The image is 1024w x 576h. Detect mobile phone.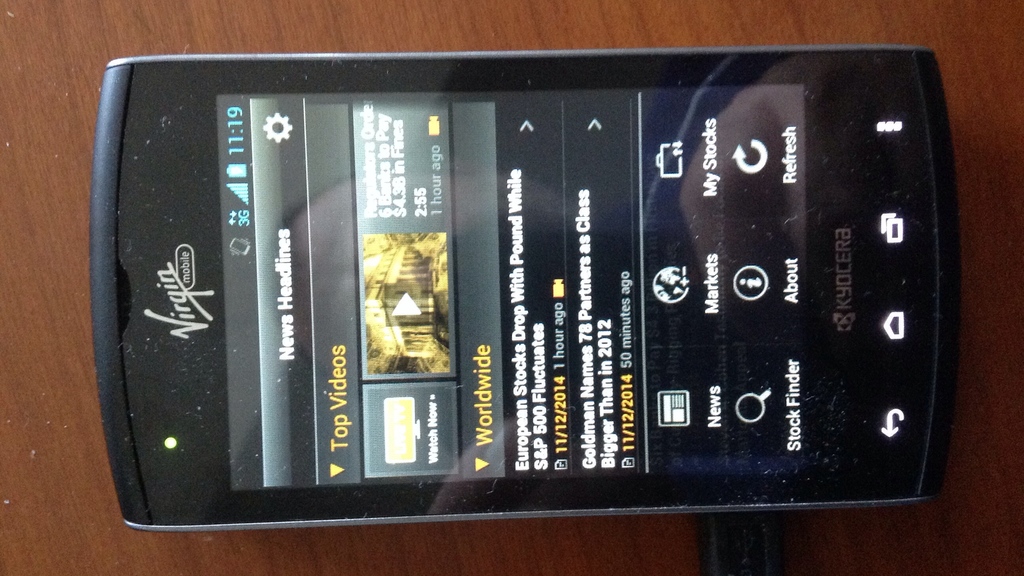
Detection: [77, 20, 970, 557].
